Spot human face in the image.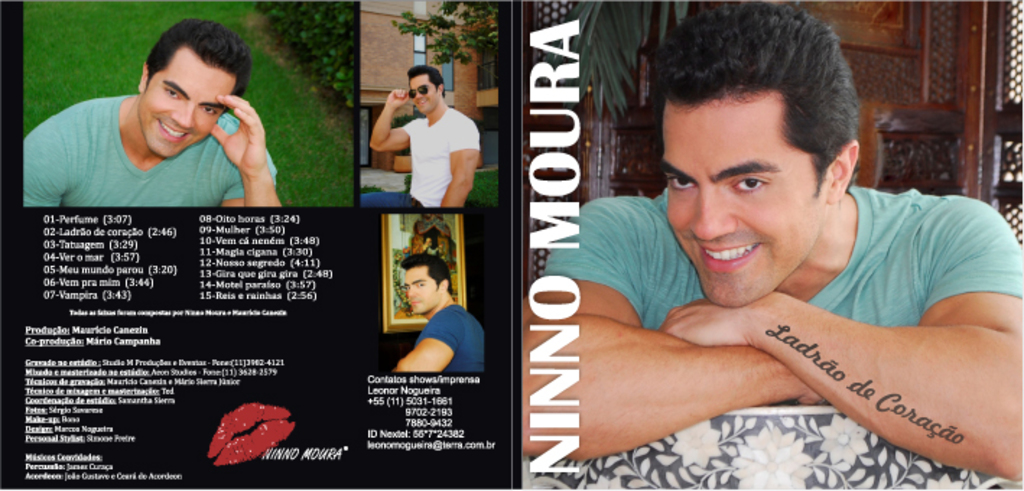
human face found at [654,81,820,310].
